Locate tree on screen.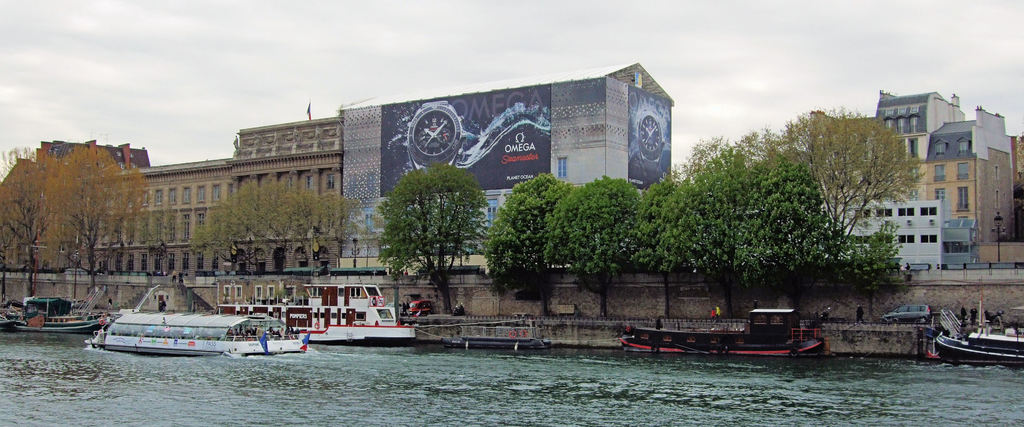
On screen at [left=38, top=128, right=155, bottom=294].
